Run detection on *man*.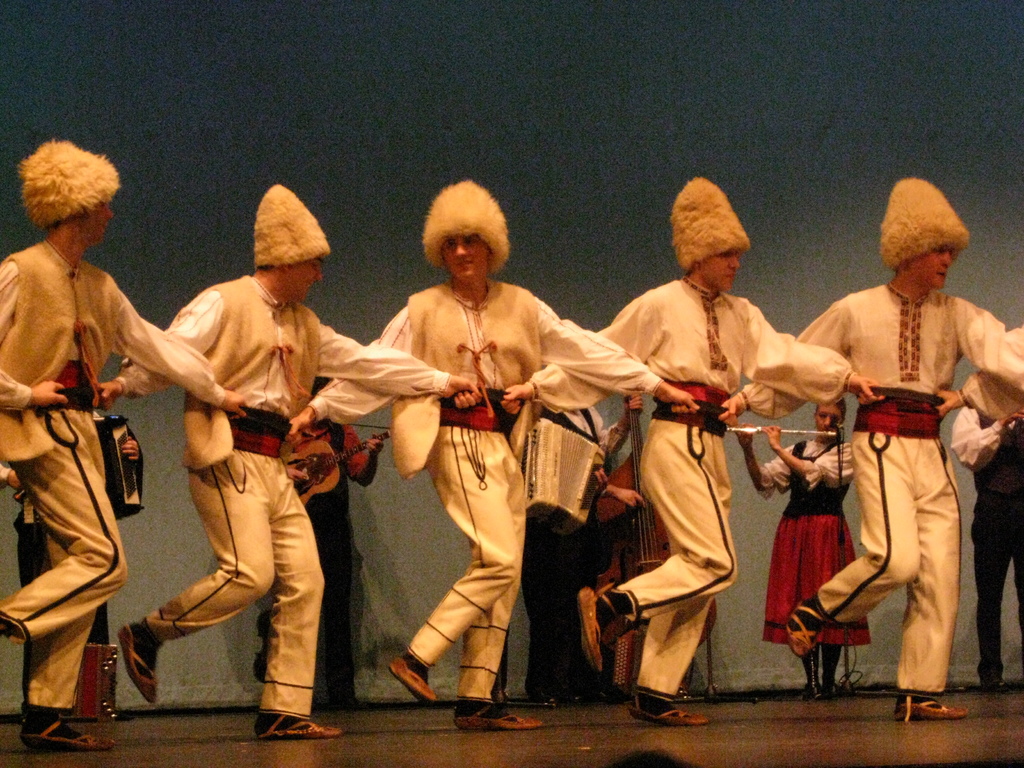
Result: bbox=[503, 177, 883, 727].
